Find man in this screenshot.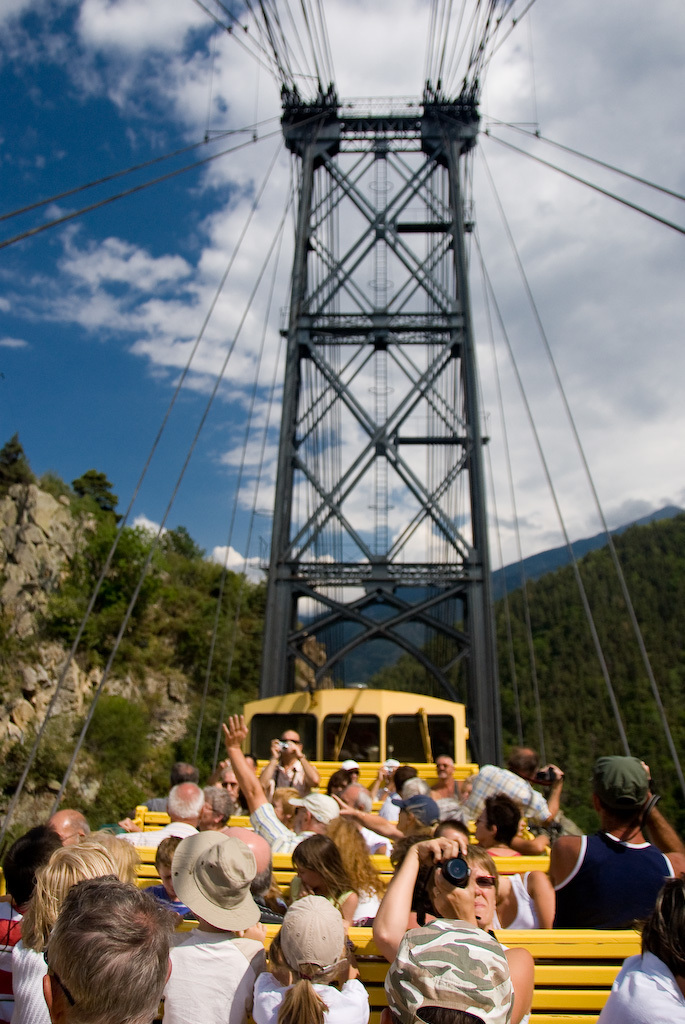
The bounding box for man is (48,810,92,851).
